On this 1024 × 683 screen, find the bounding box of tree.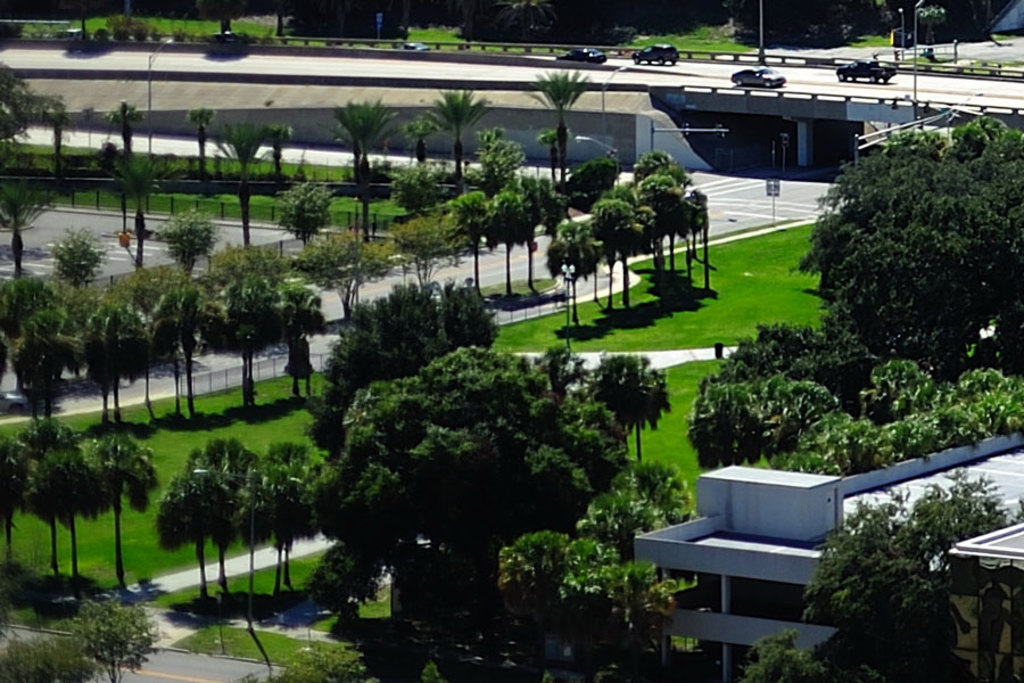
Bounding box: box=[299, 223, 395, 320].
